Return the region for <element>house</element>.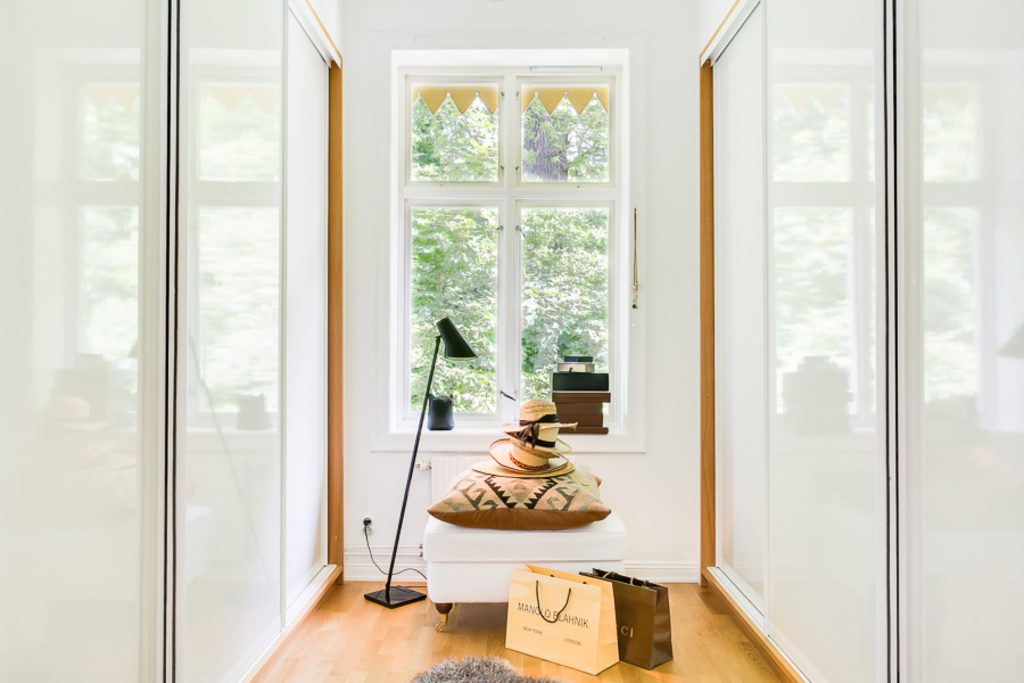
{"x1": 0, "y1": 0, "x2": 1023, "y2": 682}.
